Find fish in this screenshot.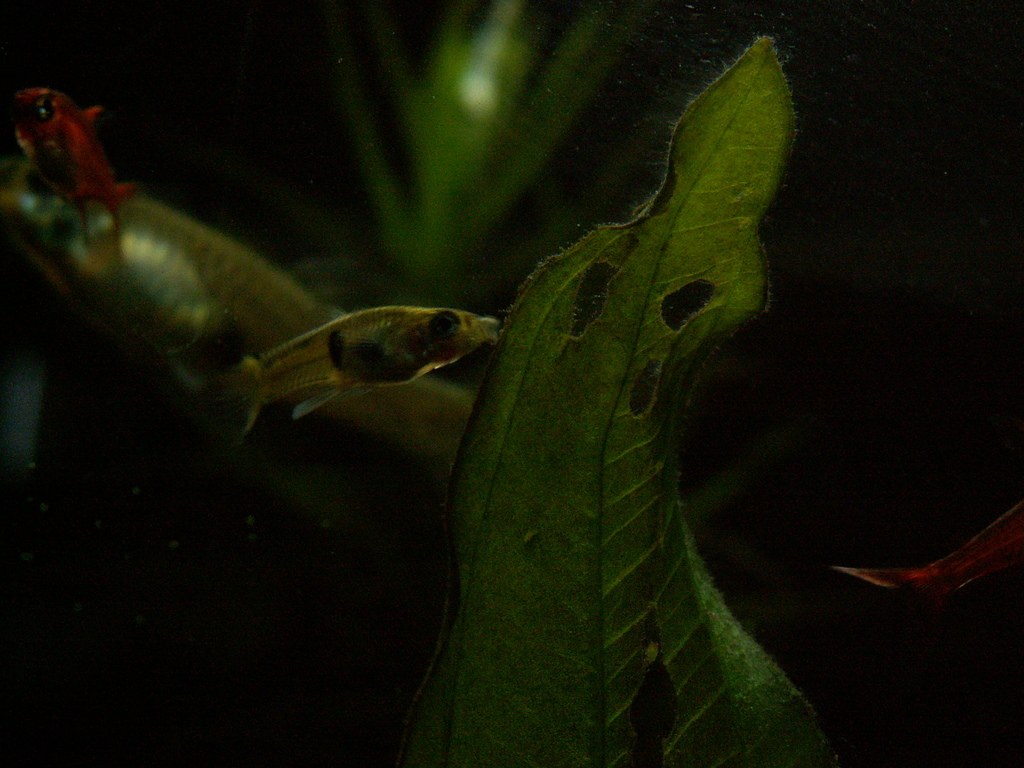
The bounding box for fish is BBox(238, 305, 507, 433).
